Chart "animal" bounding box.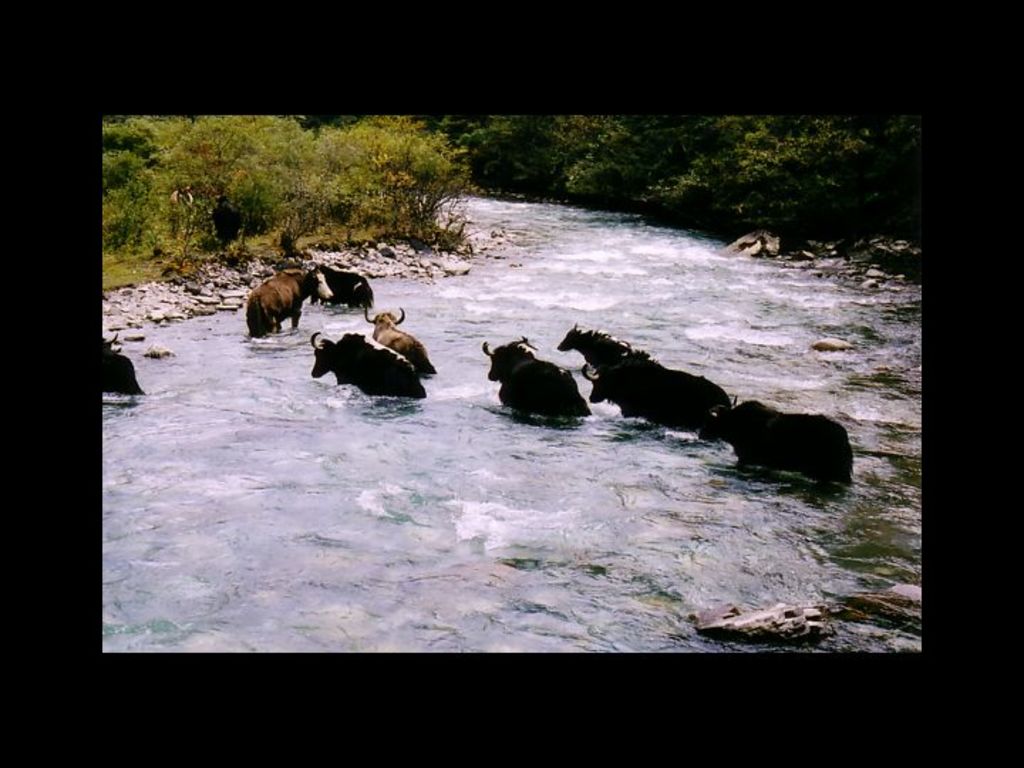
Charted: bbox=(479, 341, 592, 427).
